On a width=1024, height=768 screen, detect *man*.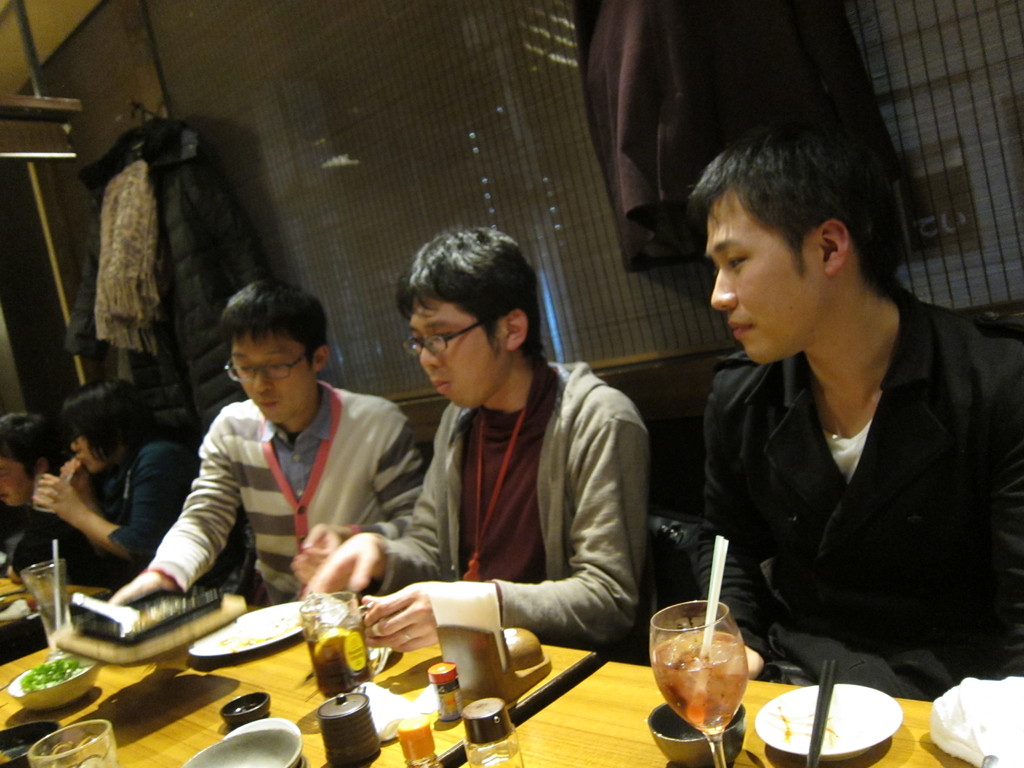
<region>655, 154, 1008, 763</region>.
